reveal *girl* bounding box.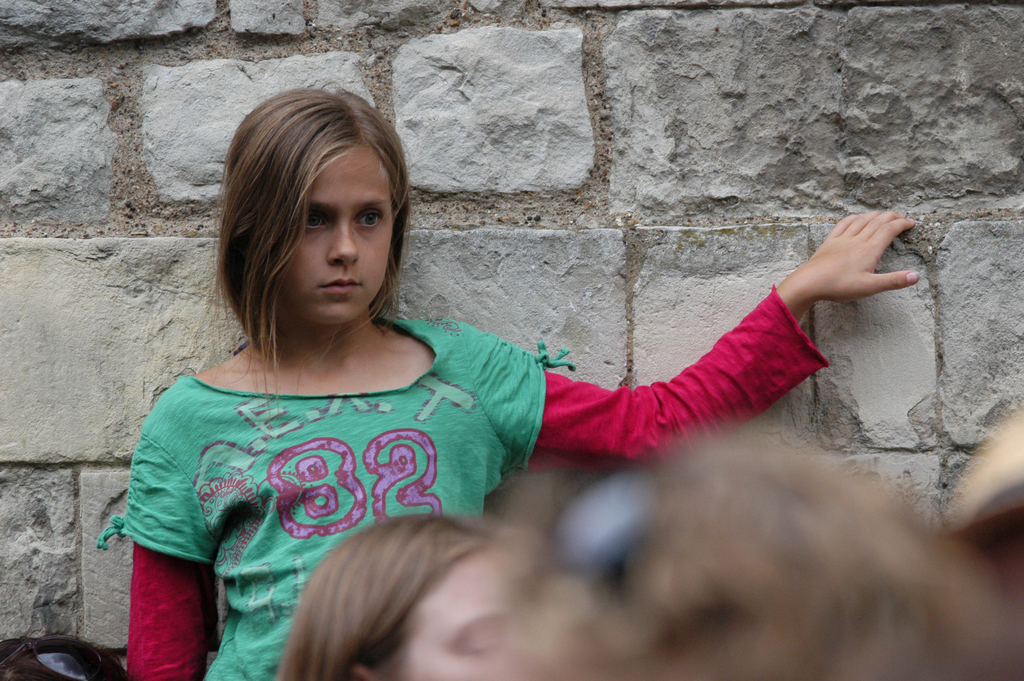
Revealed: <bbox>274, 513, 538, 680</bbox>.
